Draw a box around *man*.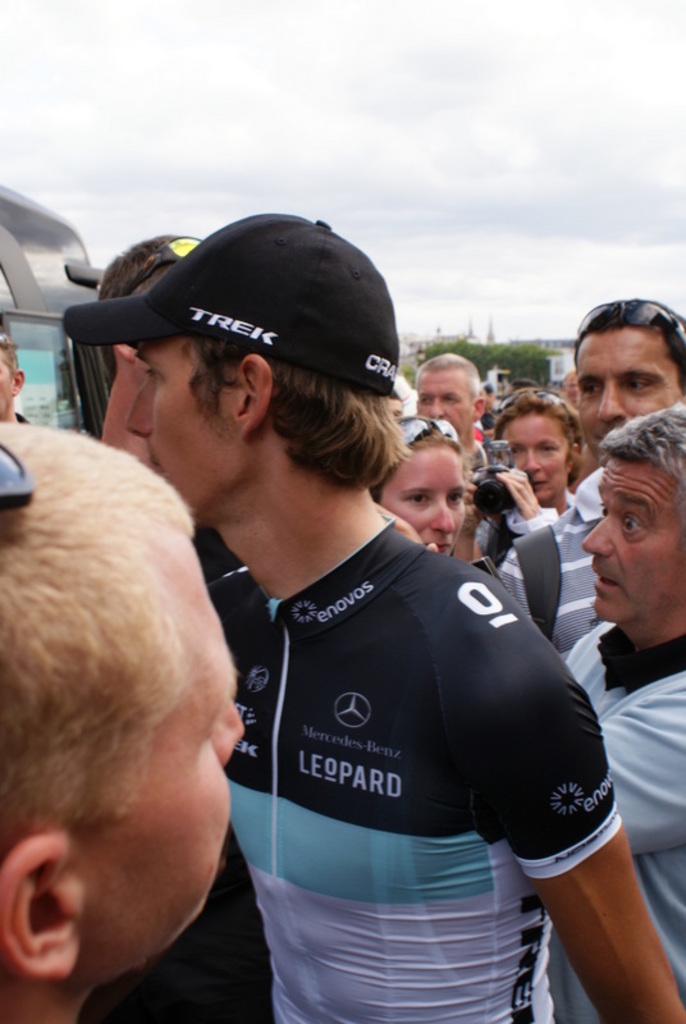
(0,335,31,421).
